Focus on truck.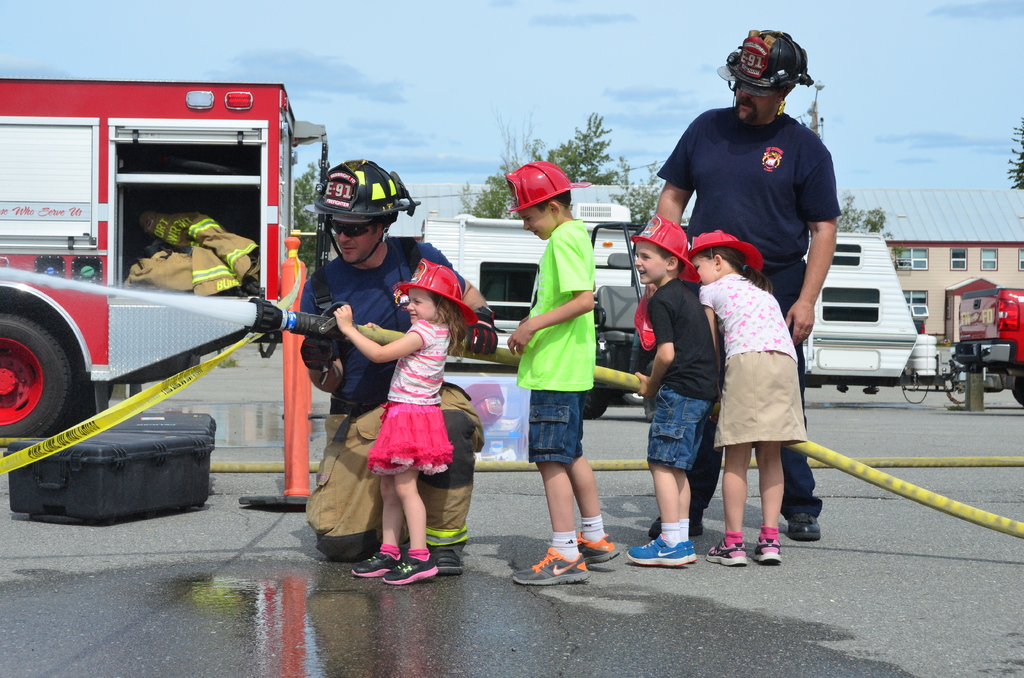
Focused at pyautogui.locateOnScreen(0, 83, 333, 444).
